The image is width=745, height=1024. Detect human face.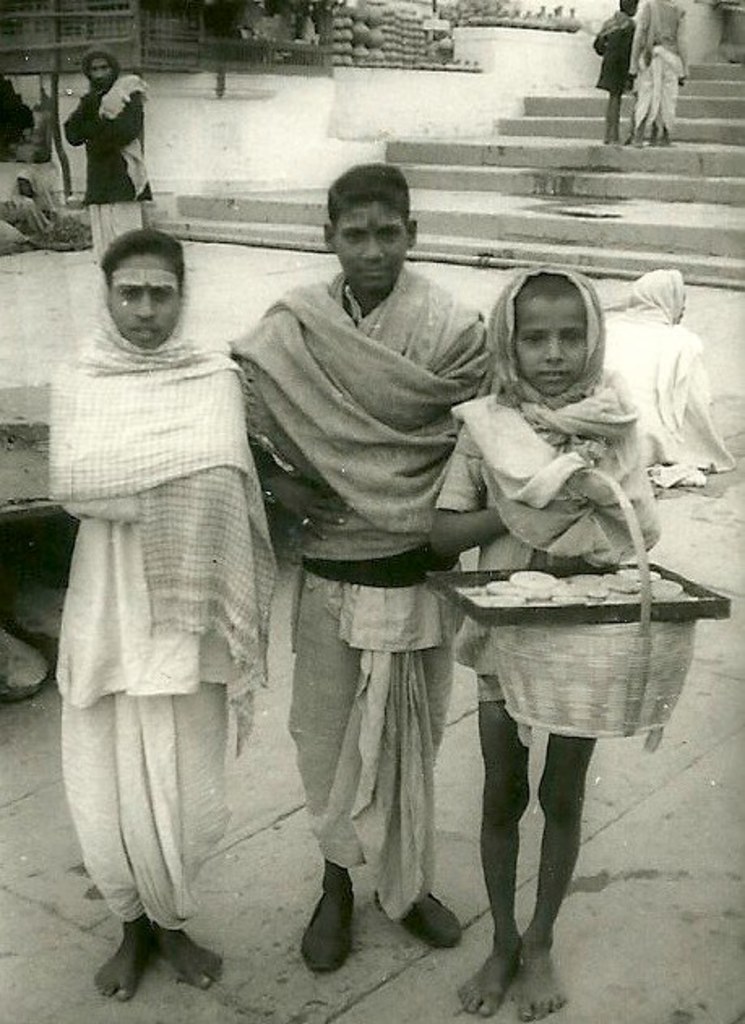
Detection: detection(326, 203, 399, 286).
